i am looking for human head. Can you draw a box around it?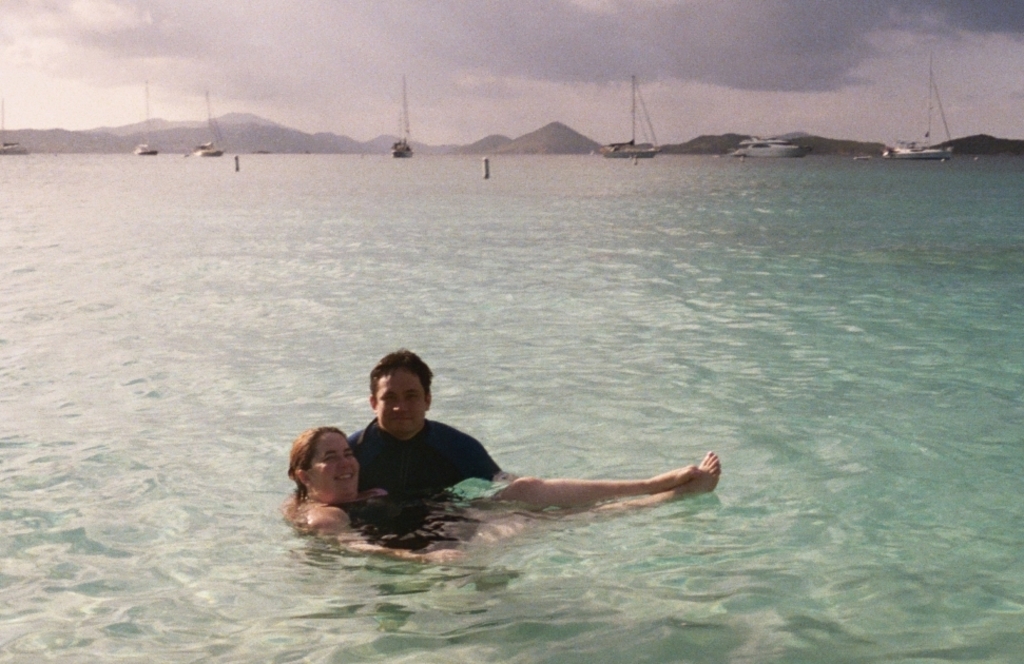
Sure, the bounding box is {"x1": 287, "y1": 424, "x2": 358, "y2": 521}.
